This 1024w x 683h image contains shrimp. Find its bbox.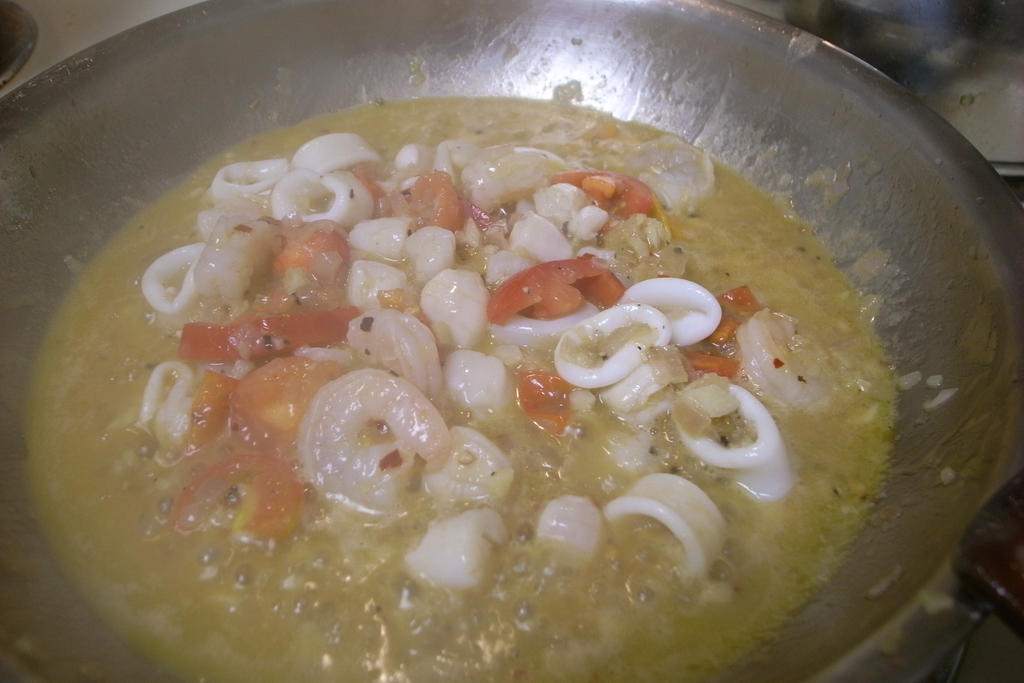
[x1=729, y1=307, x2=845, y2=407].
